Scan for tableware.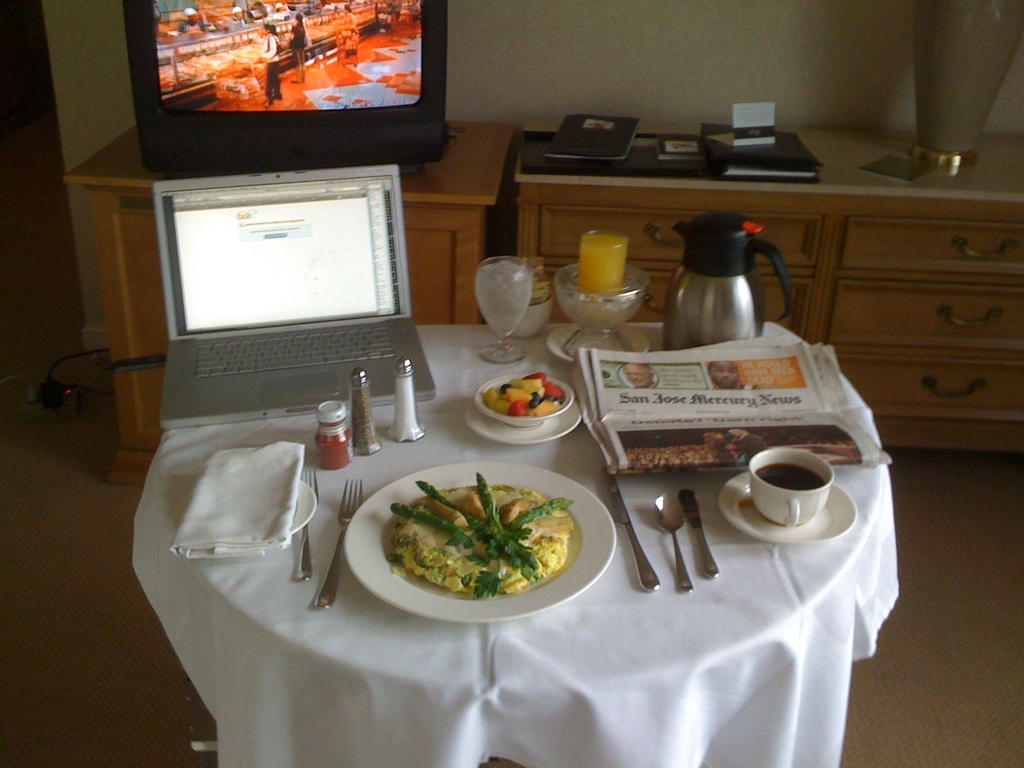
Scan result: box(723, 474, 859, 545).
